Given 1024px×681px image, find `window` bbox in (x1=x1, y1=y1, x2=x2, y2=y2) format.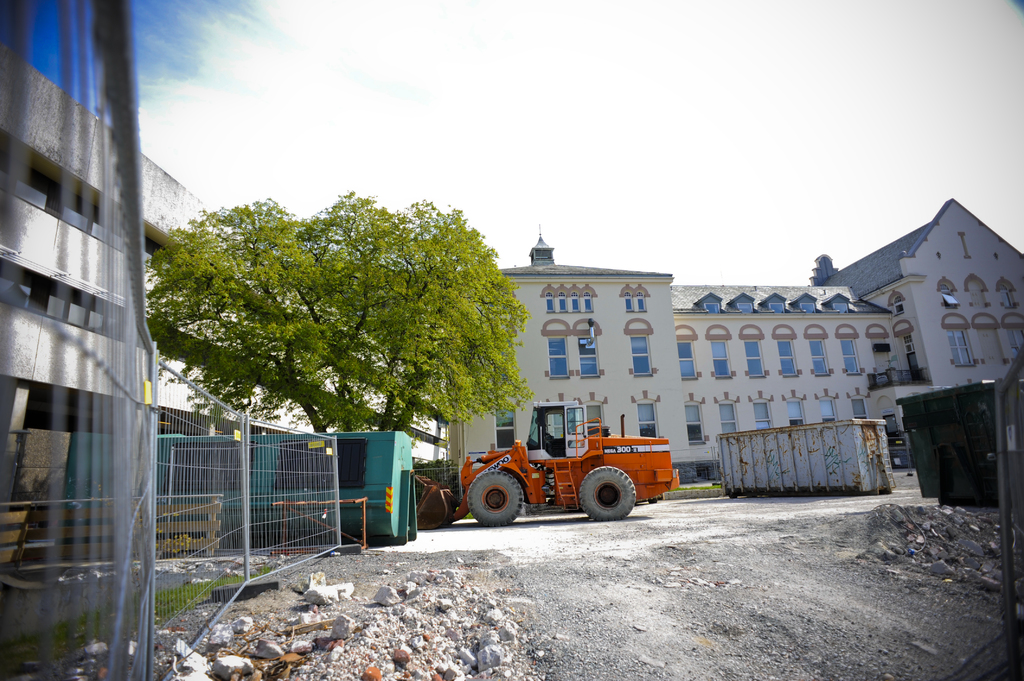
(x1=676, y1=339, x2=698, y2=382).
